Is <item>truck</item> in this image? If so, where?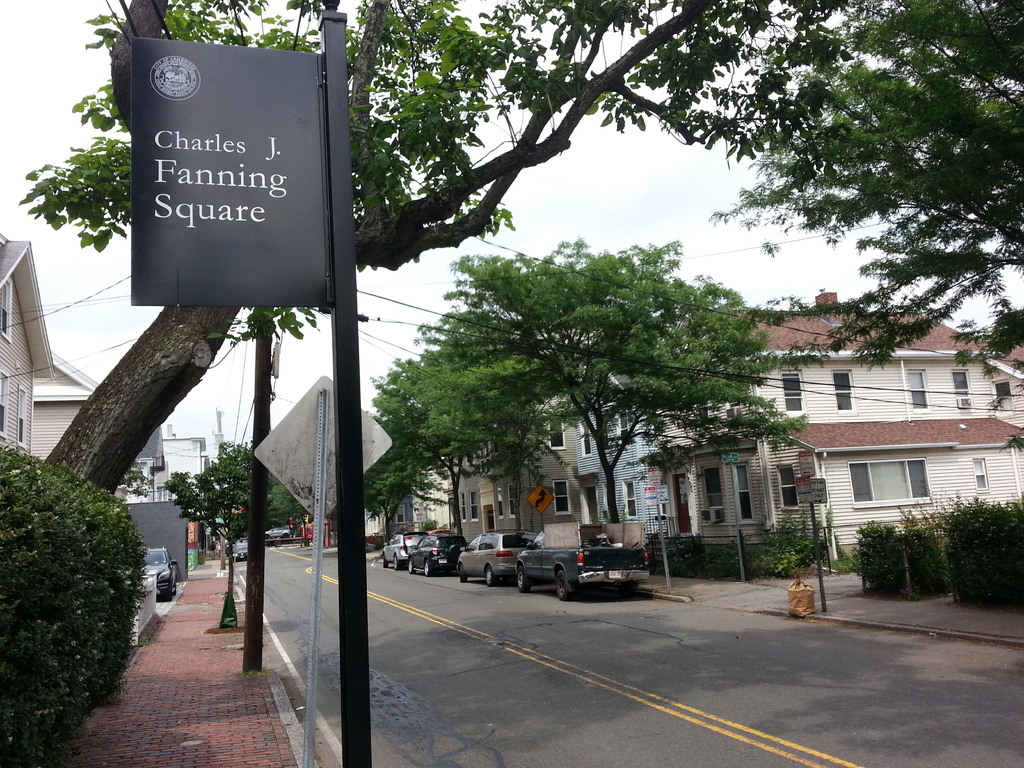
Yes, at x1=511 y1=508 x2=648 y2=603.
